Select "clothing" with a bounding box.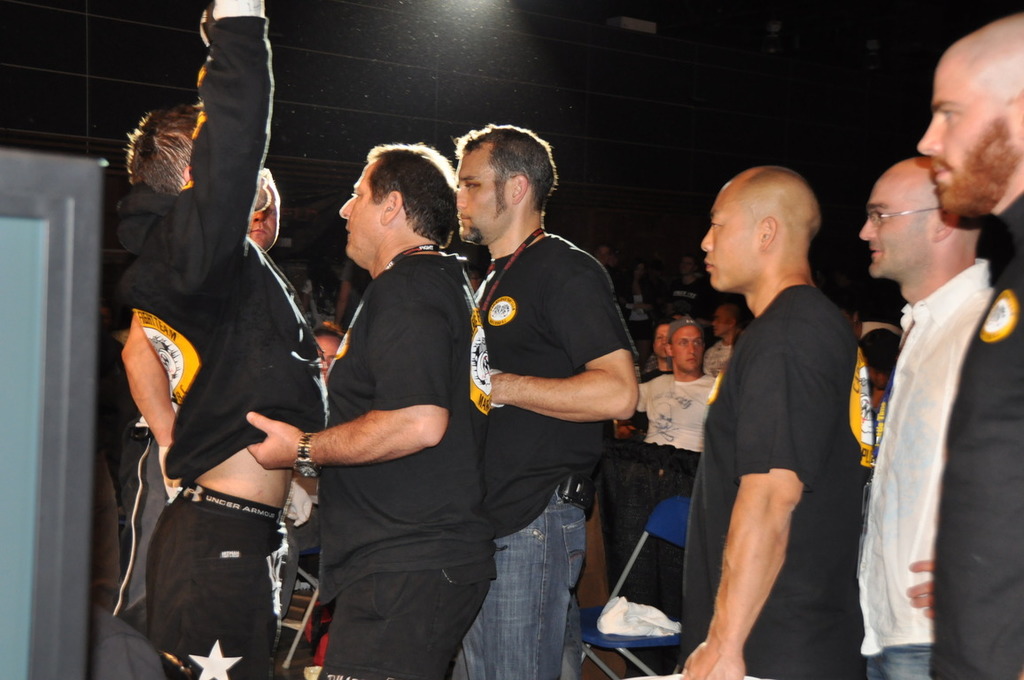
BBox(119, 0, 329, 679).
